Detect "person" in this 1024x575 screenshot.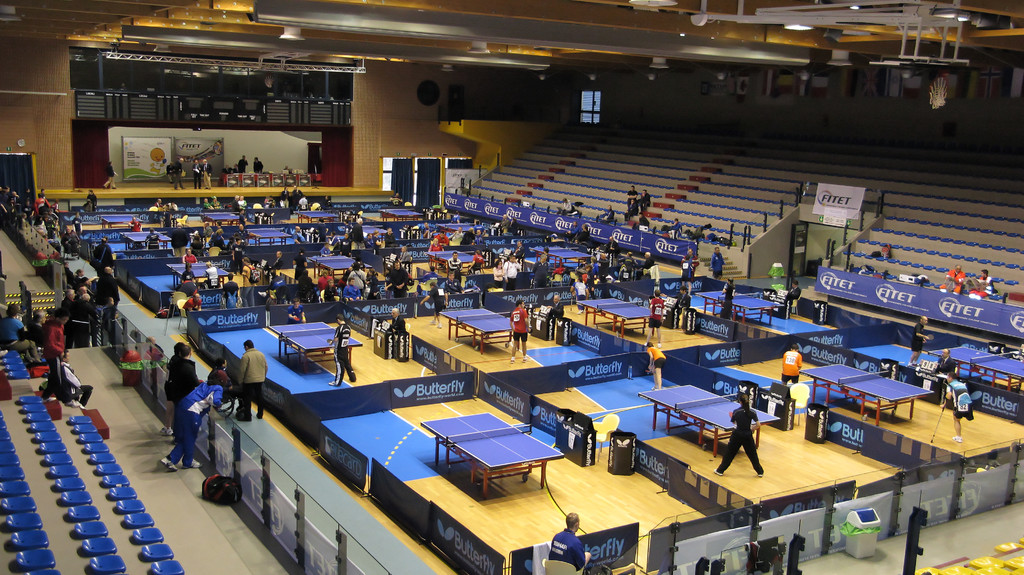
Detection: box=[317, 217, 328, 242].
